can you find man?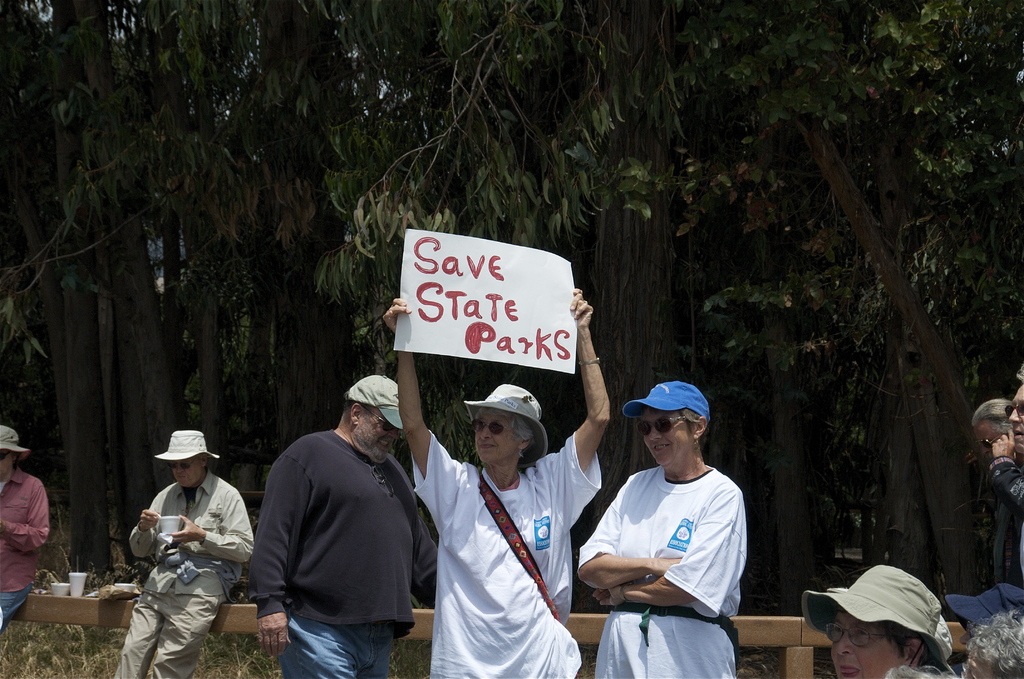
Yes, bounding box: select_region(568, 342, 757, 678).
